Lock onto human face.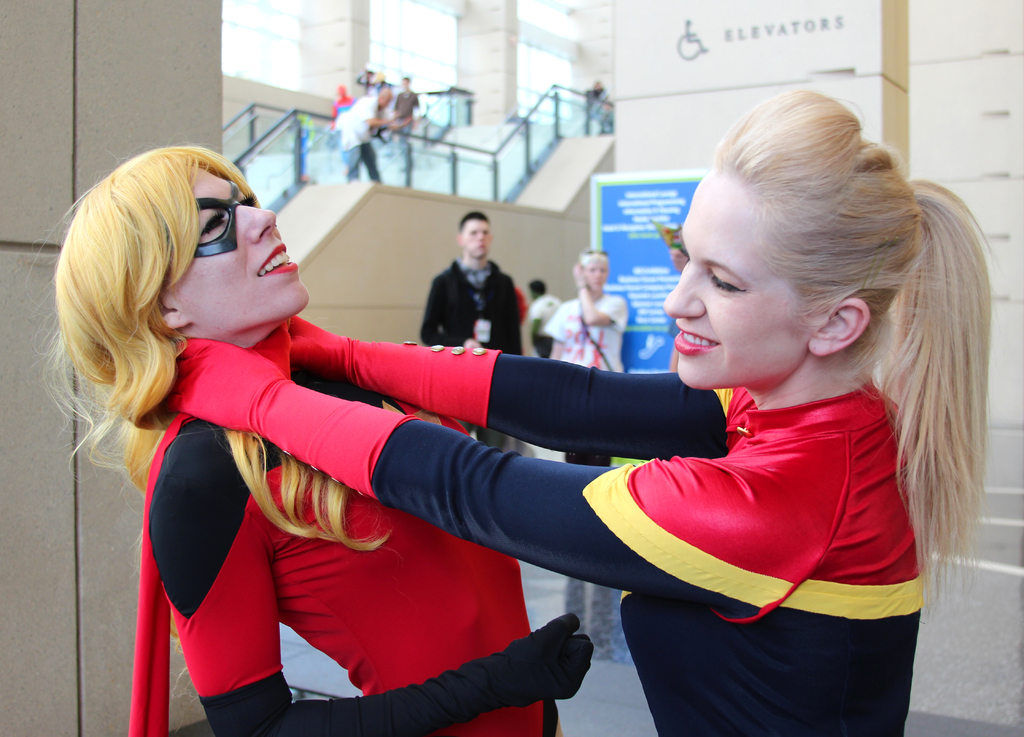
Locked: (x1=586, y1=259, x2=607, y2=291).
